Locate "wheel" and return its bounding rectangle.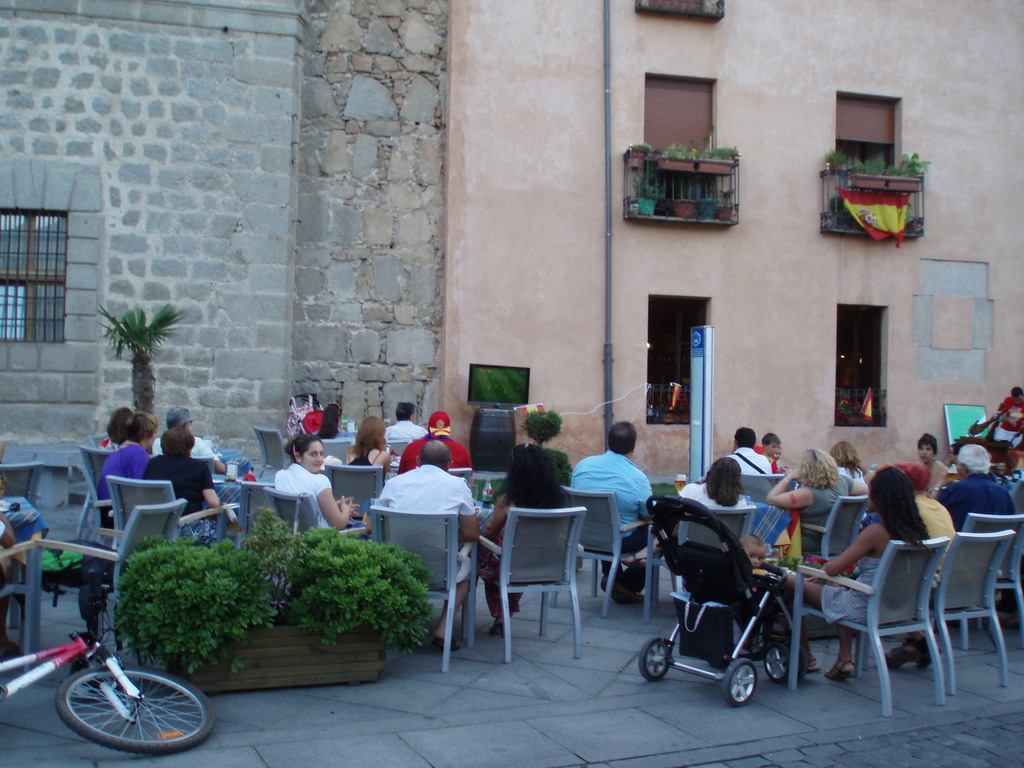
<bbox>723, 658, 757, 708</bbox>.
